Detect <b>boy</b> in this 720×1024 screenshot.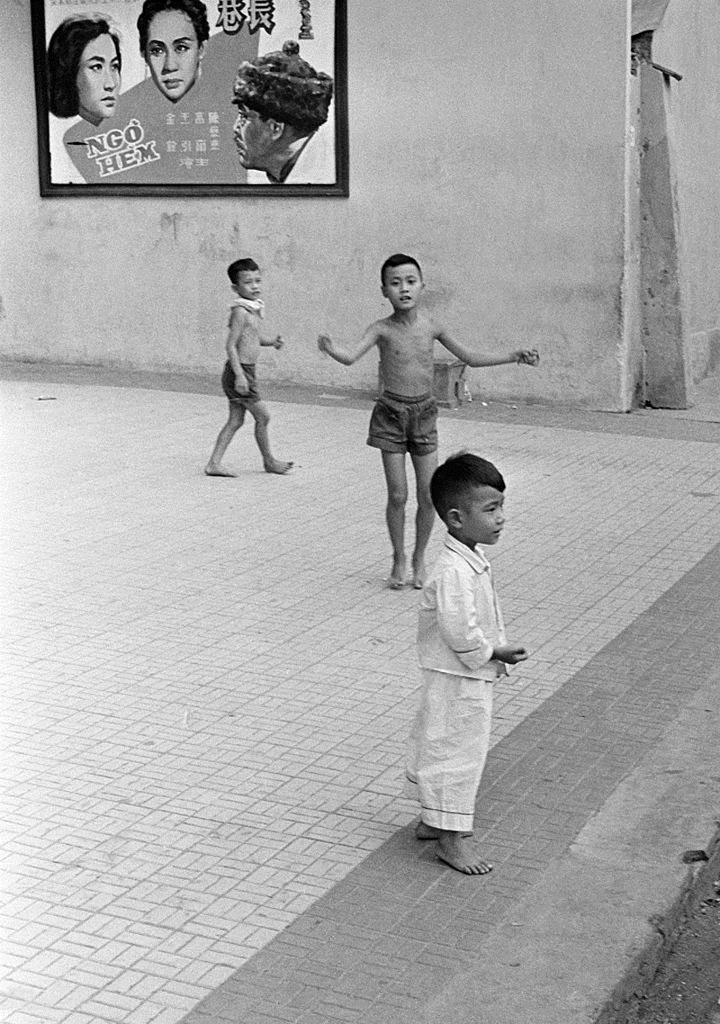
Detection: [203, 259, 292, 477].
